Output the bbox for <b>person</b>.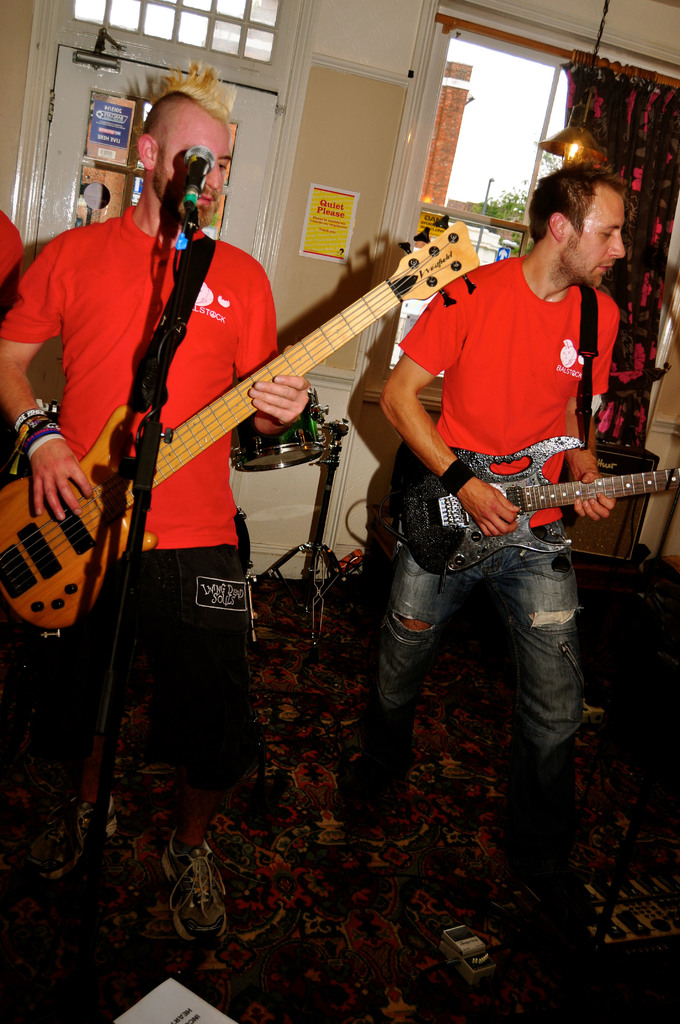
<region>368, 153, 636, 889</region>.
